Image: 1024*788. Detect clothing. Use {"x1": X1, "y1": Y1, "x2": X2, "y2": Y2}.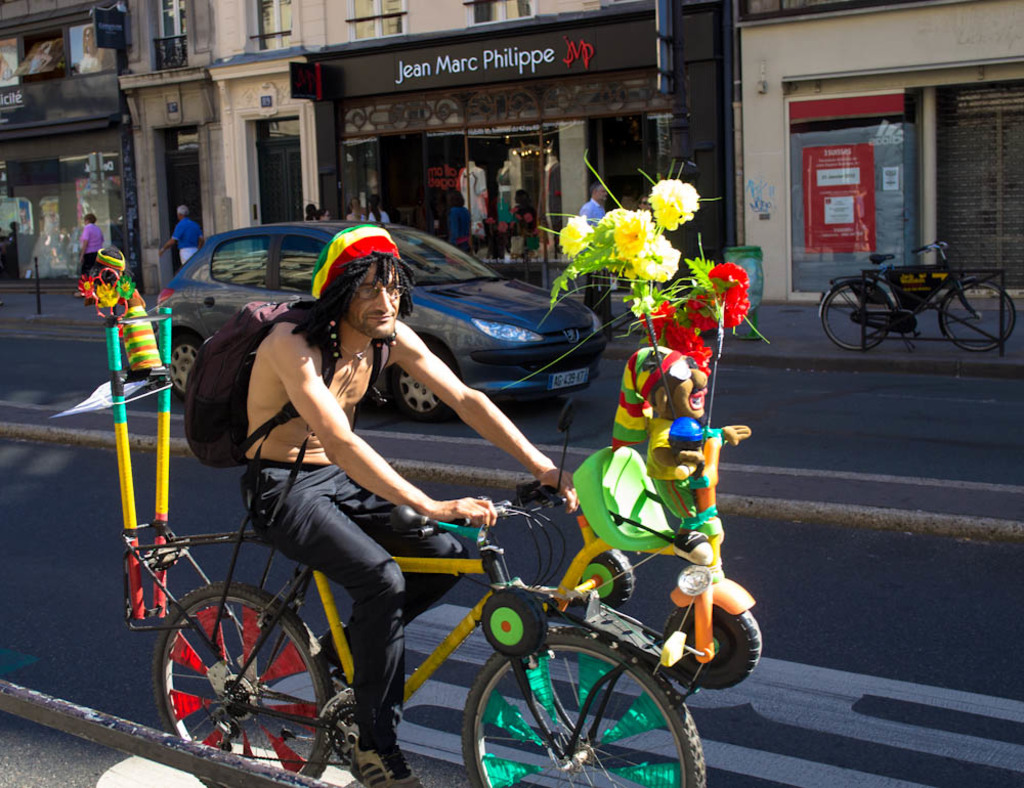
{"x1": 171, "y1": 220, "x2": 203, "y2": 265}.
